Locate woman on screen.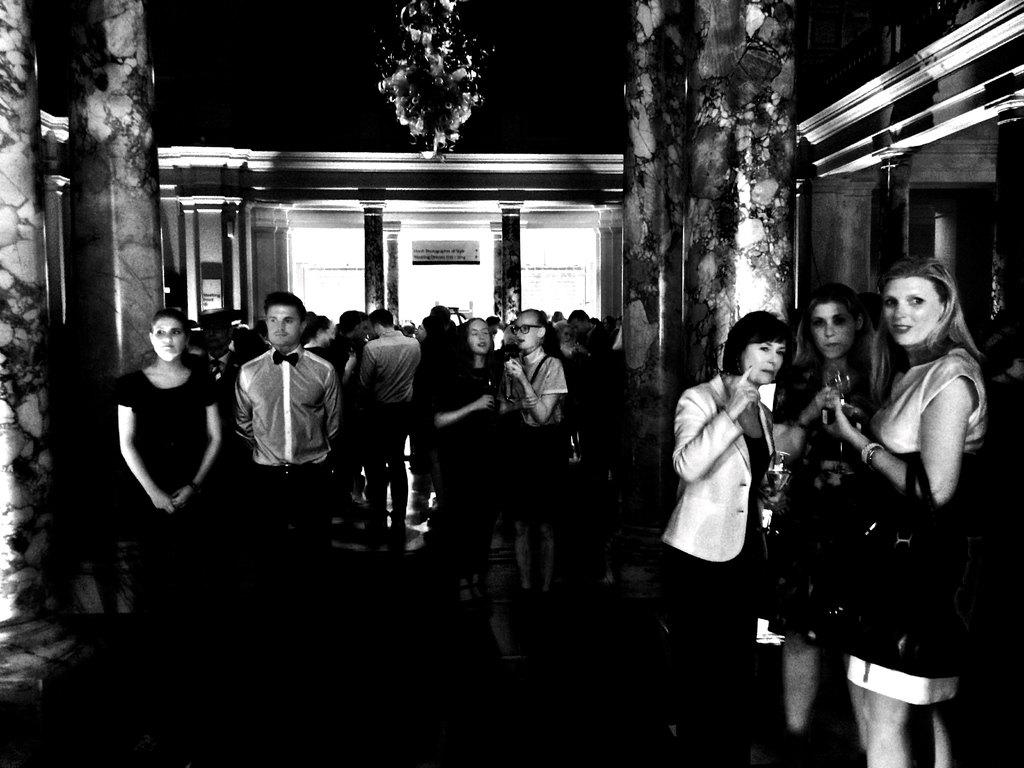
On screen at [108, 311, 222, 641].
